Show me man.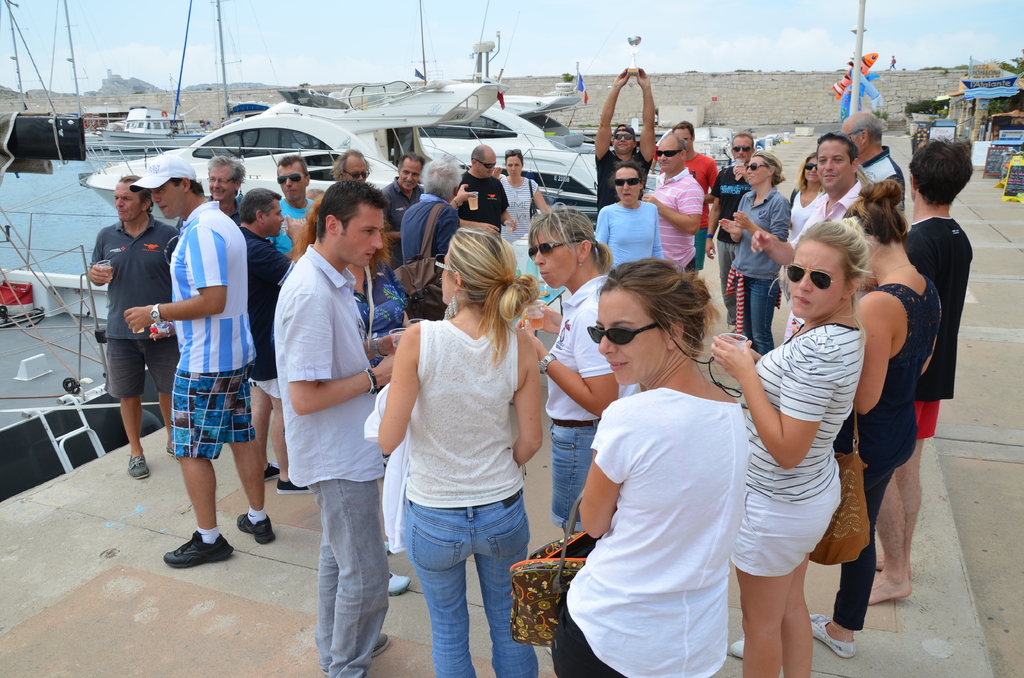
man is here: bbox=[236, 187, 310, 491].
